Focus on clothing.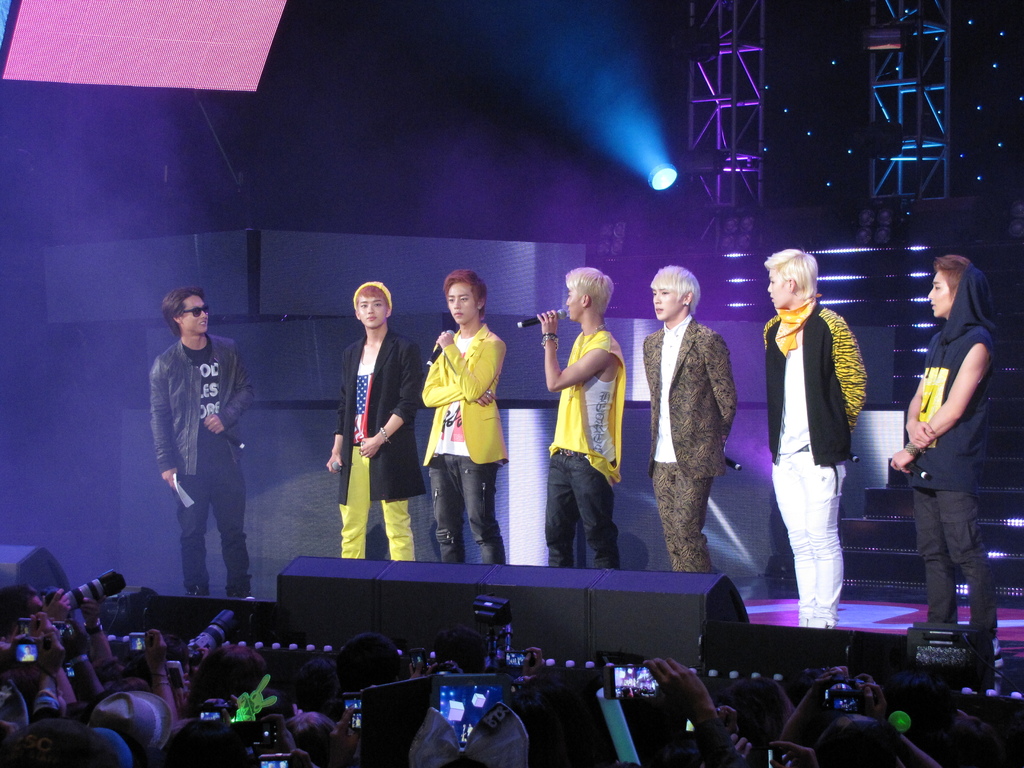
Focused at select_region(639, 312, 731, 572).
